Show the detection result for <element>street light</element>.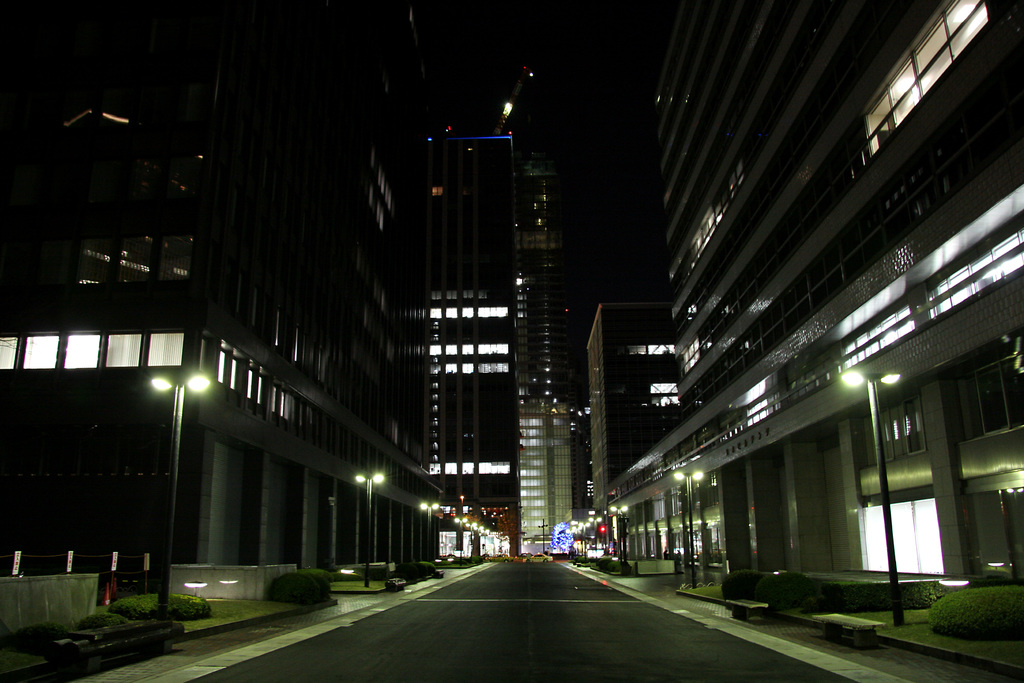
l=359, t=469, r=383, b=562.
